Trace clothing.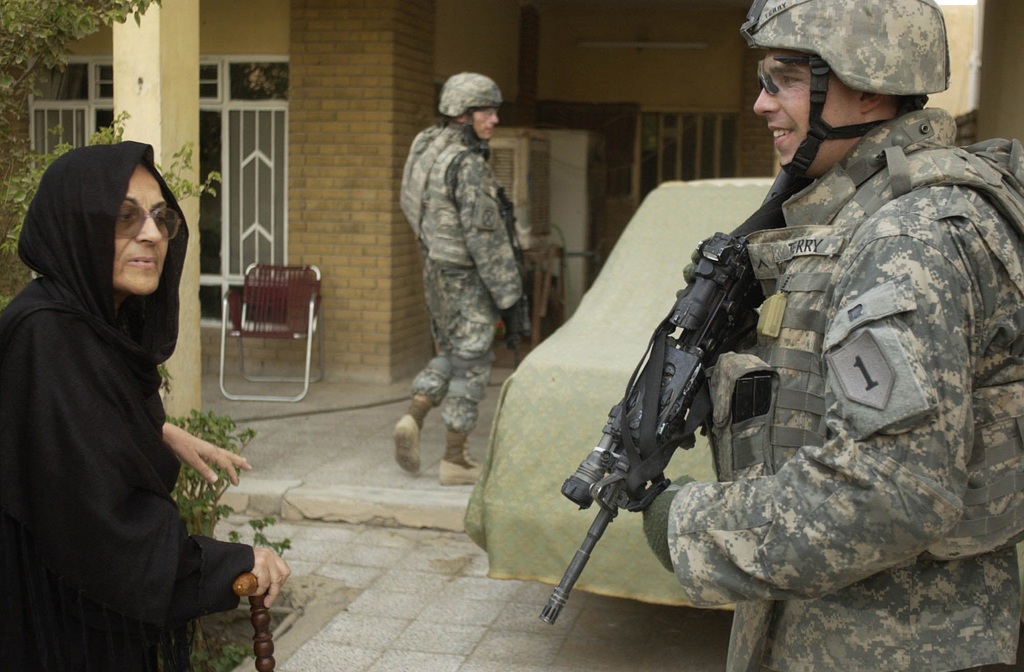
Traced to detection(0, 137, 253, 671).
